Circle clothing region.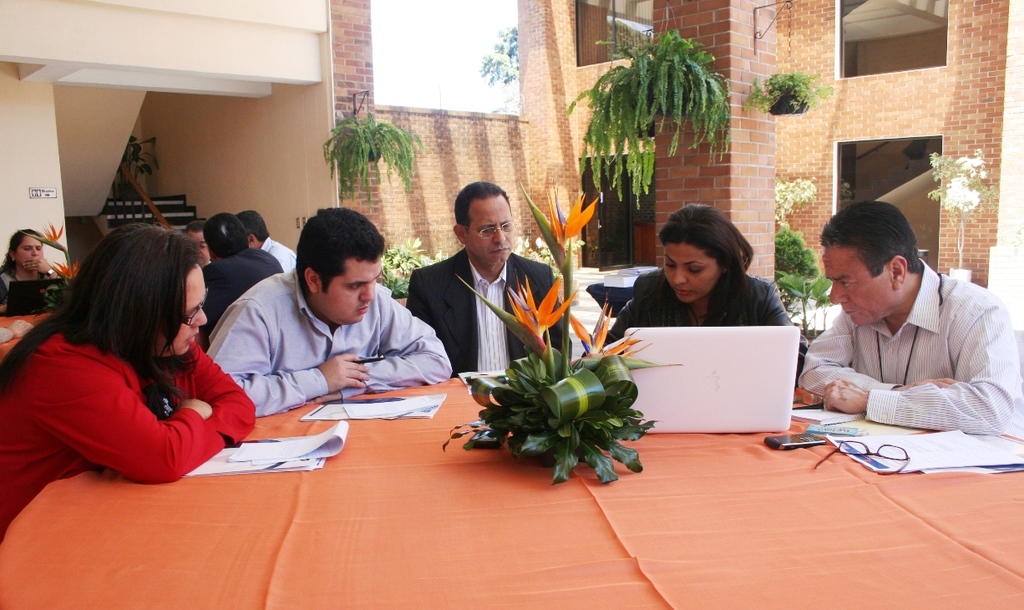
Region: BBox(198, 244, 289, 333).
